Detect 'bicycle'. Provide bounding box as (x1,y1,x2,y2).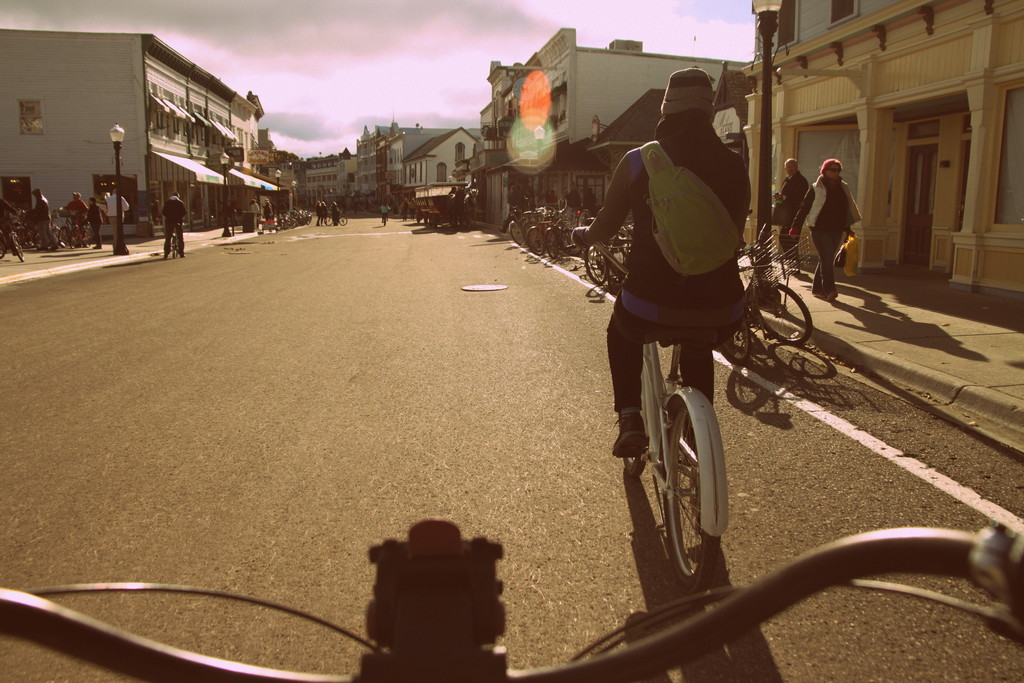
(168,219,182,256).
